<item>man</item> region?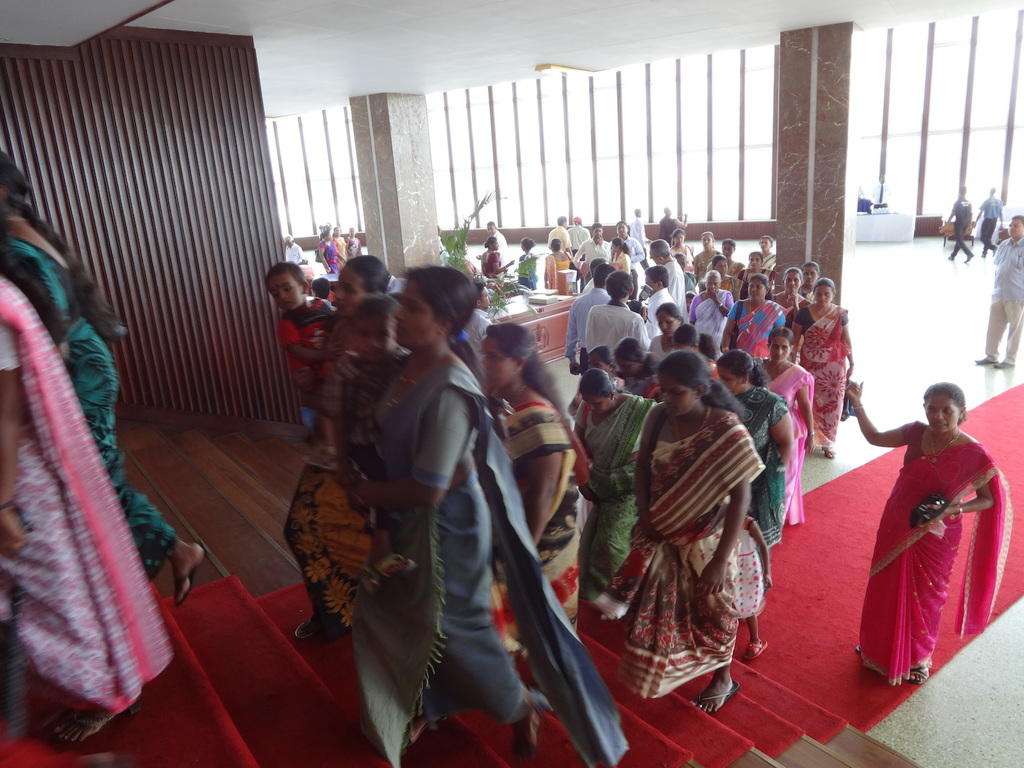
bbox=[969, 211, 1023, 370]
